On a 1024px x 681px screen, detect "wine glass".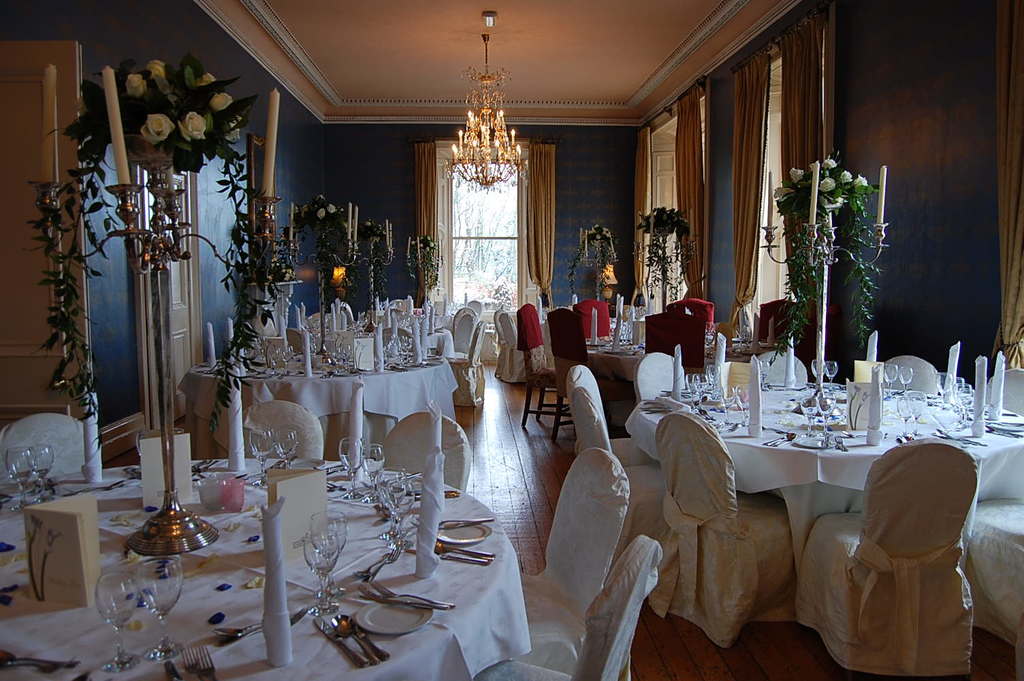
left=95, top=574, right=145, bottom=658.
